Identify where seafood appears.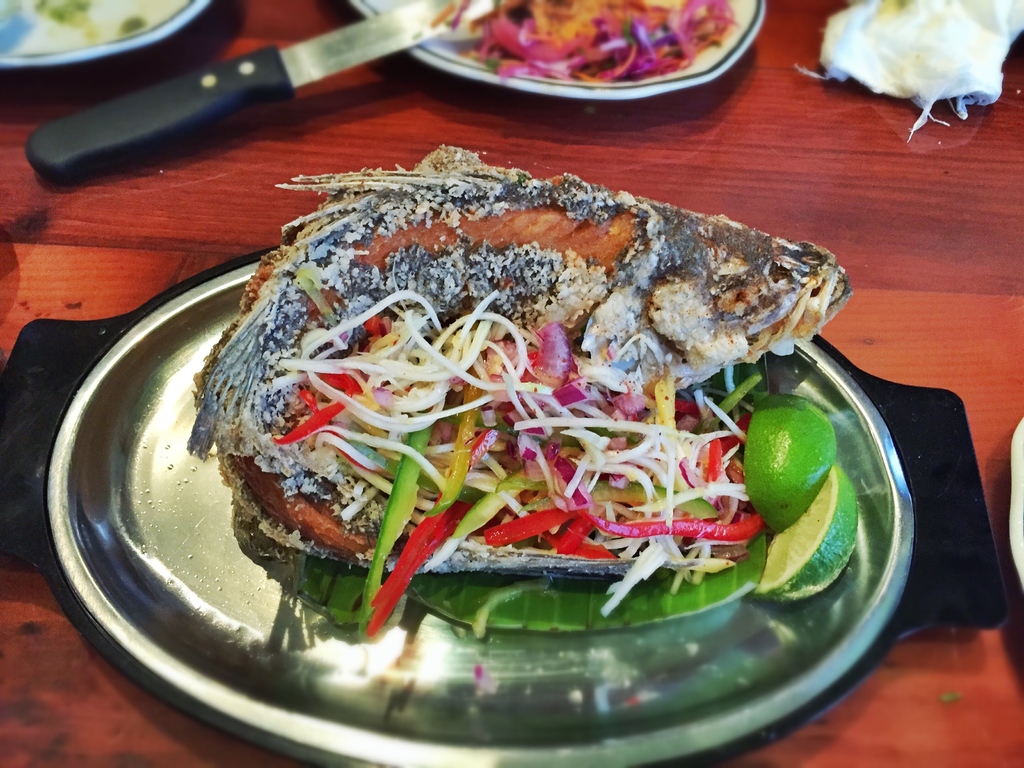
Appears at 179 140 849 572.
